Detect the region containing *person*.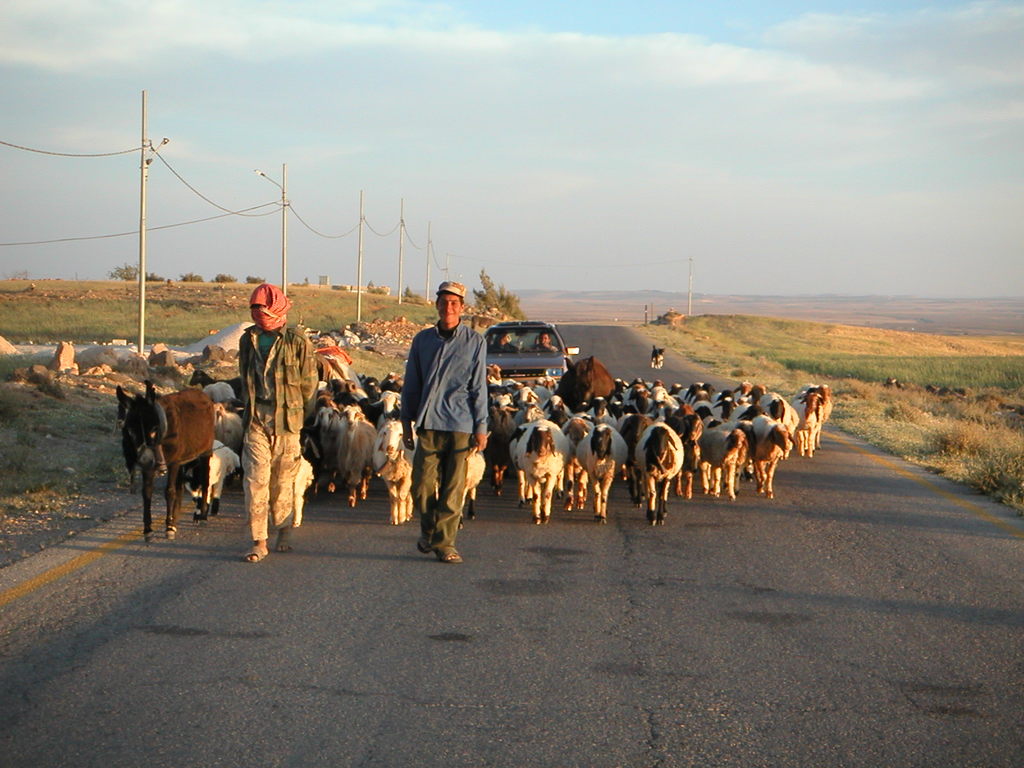
{"left": 534, "top": 326, "right": 563, "bottom": 352}.
